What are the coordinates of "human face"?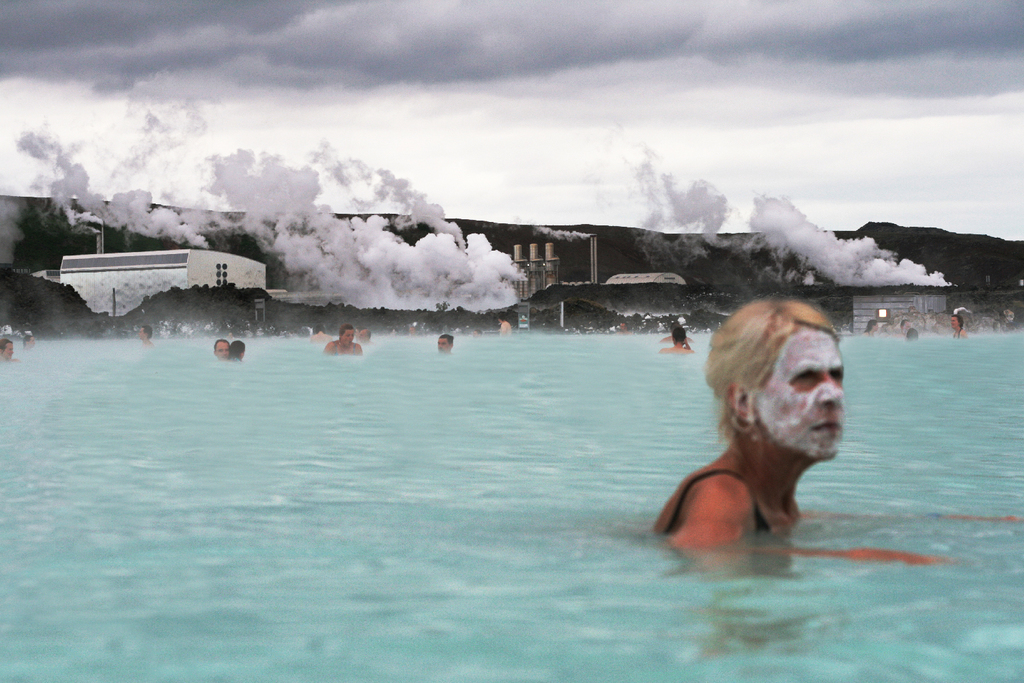
951:316:959:327.
